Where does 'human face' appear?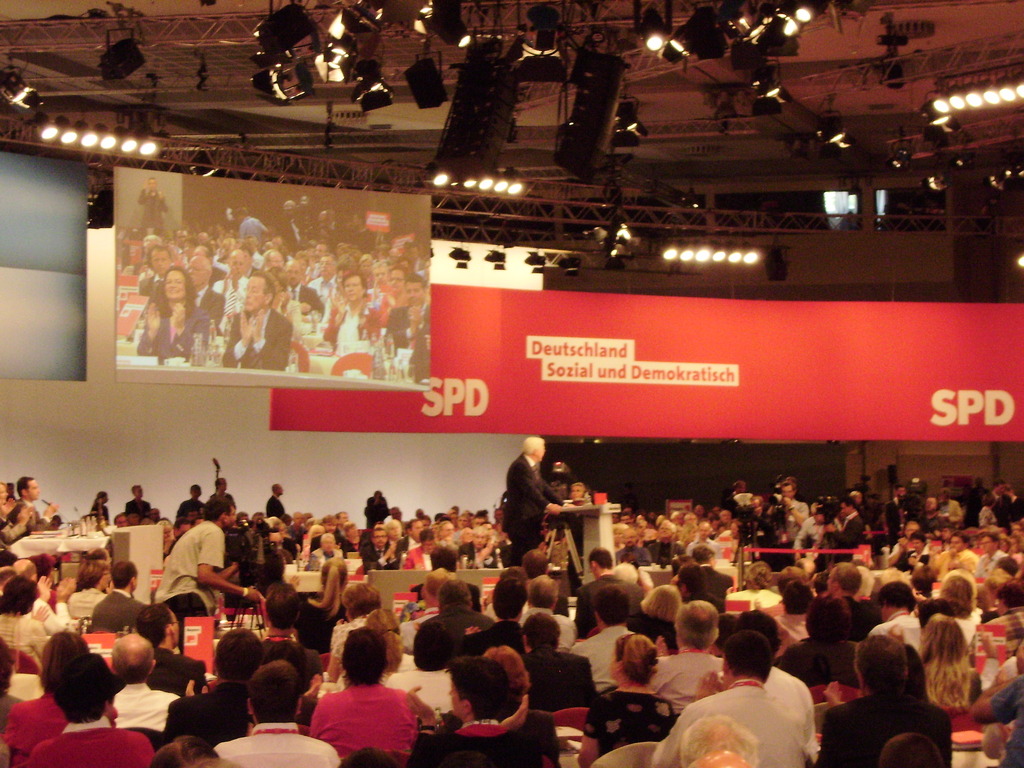
Appears at (225,504,238,529).
